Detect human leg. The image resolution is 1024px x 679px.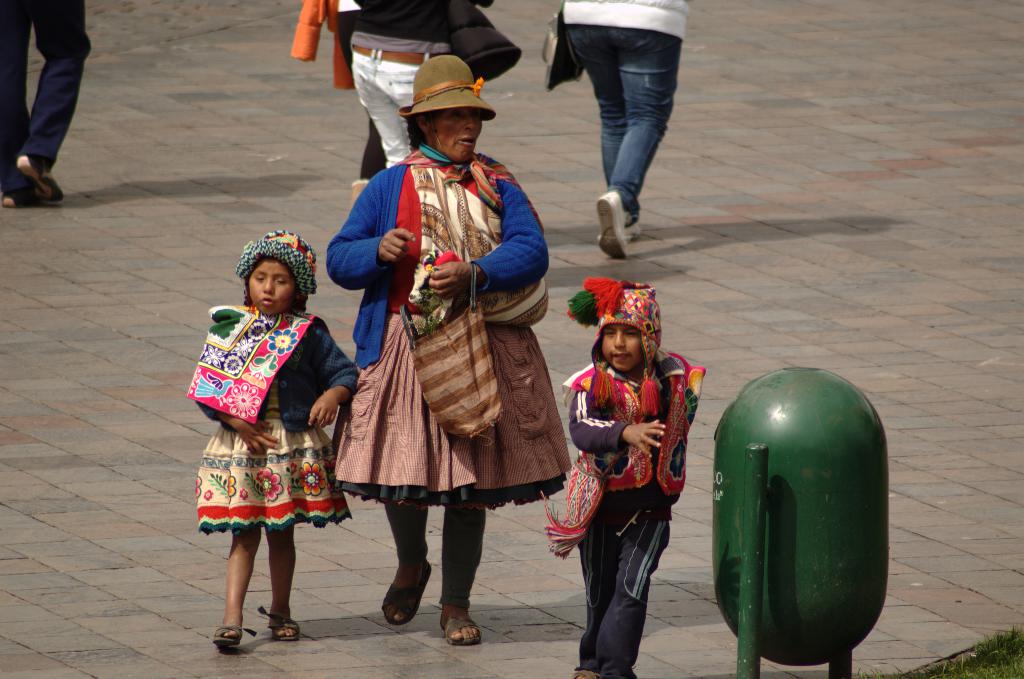
select_region(445, 501, 476, 635).
